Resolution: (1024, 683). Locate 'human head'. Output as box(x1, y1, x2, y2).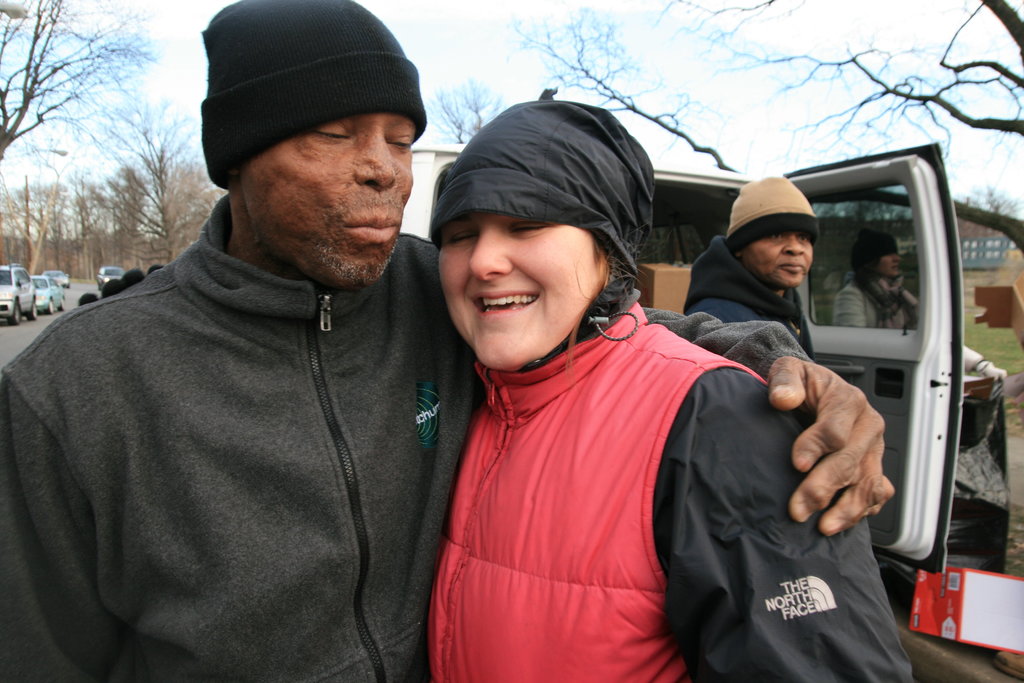
box(199, 0, 435, 288).
